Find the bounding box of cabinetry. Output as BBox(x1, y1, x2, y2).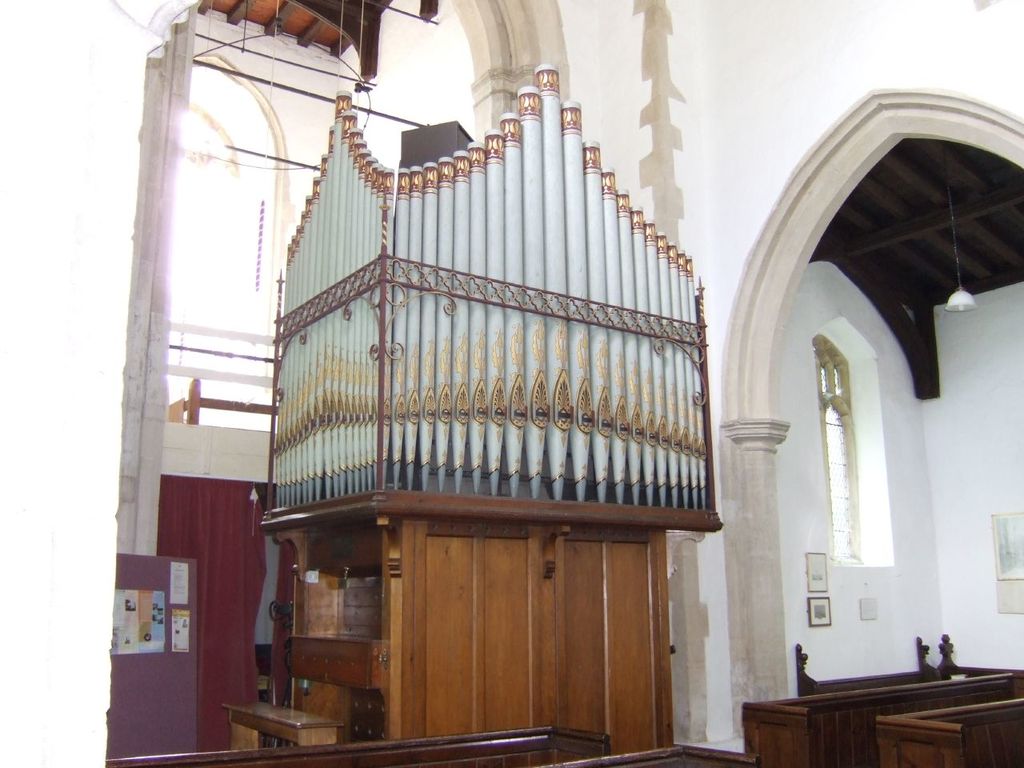
BBox(425, 530, 531, 736).
